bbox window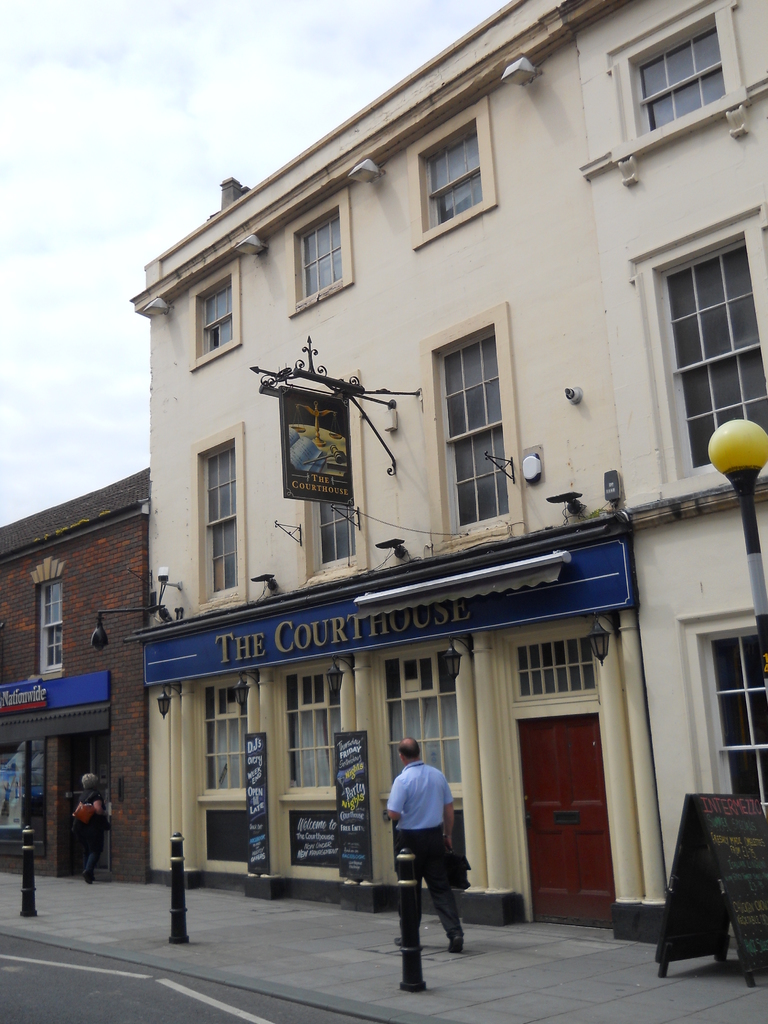
[left=196, top=438, right=237, bottom=609]
